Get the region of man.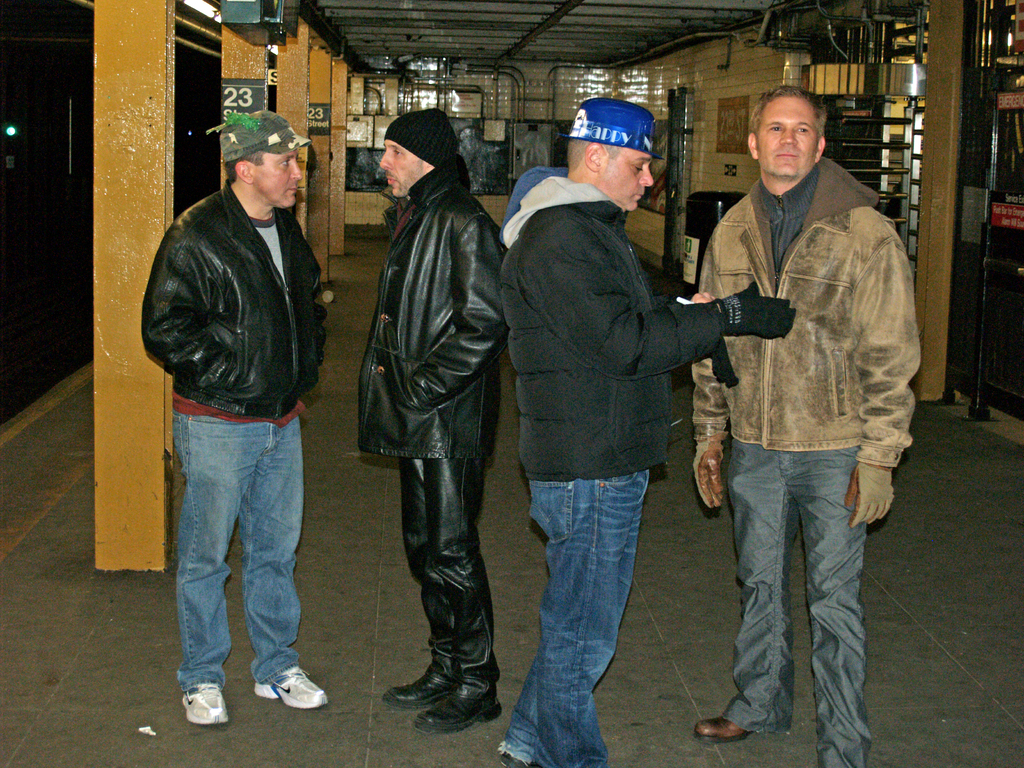
[left=694, top=81, right=920, bottom=767].
